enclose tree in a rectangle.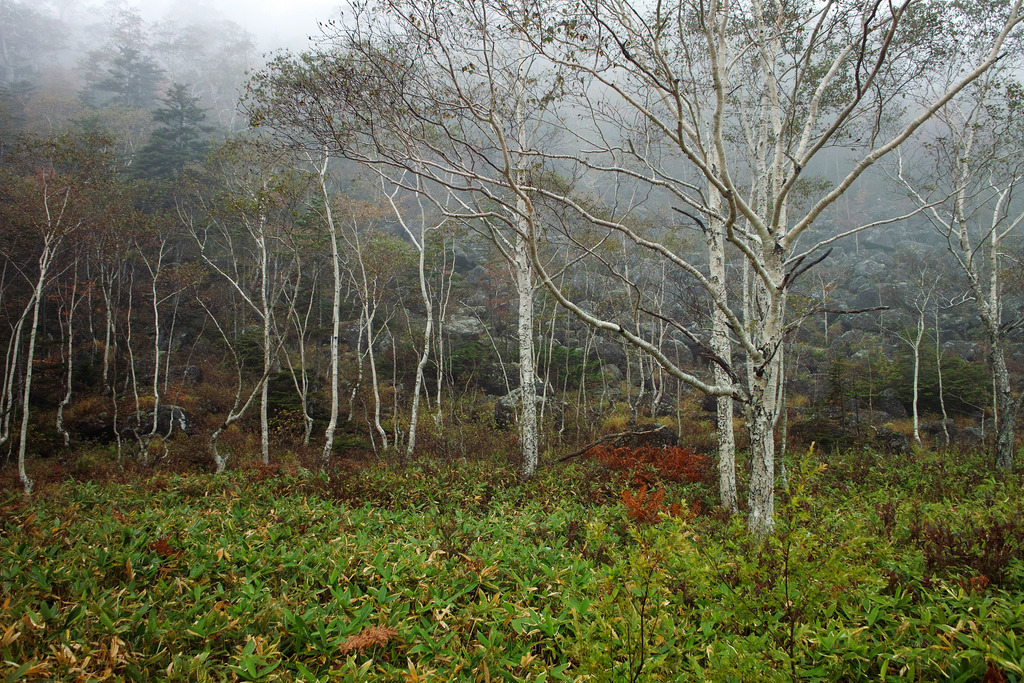
select_region(253, 0, 1004, 536).
